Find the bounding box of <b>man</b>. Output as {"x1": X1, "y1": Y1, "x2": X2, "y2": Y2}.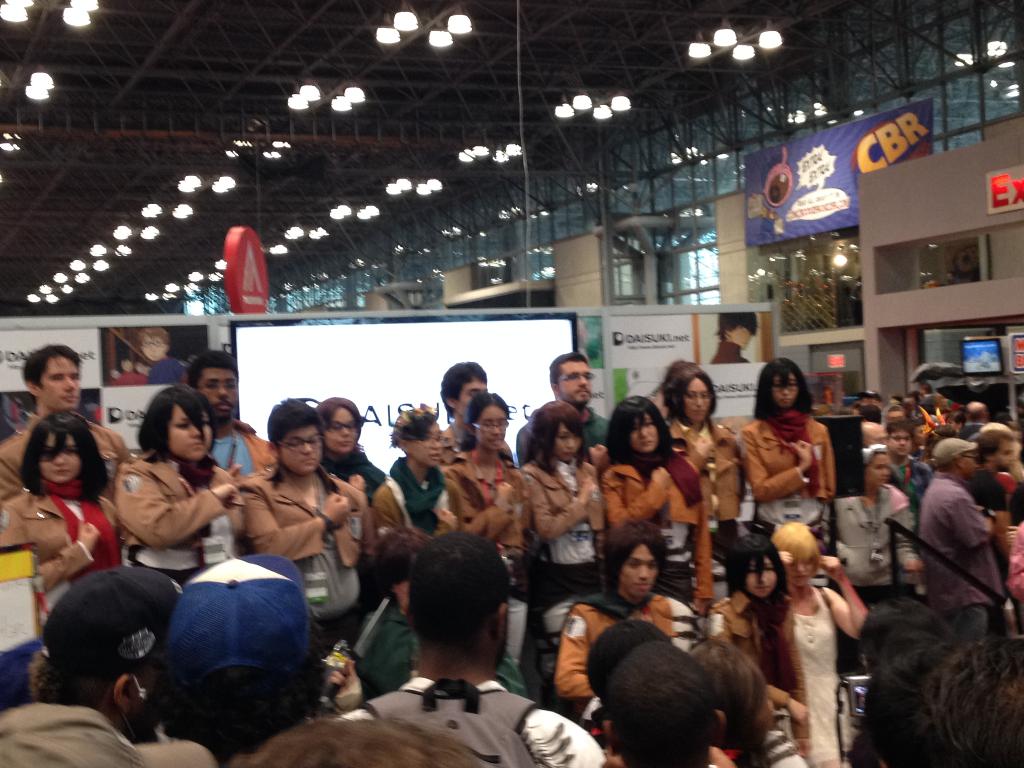
{"x1": 0, "y1": 698, "x2": 215, "y2": 767}.
